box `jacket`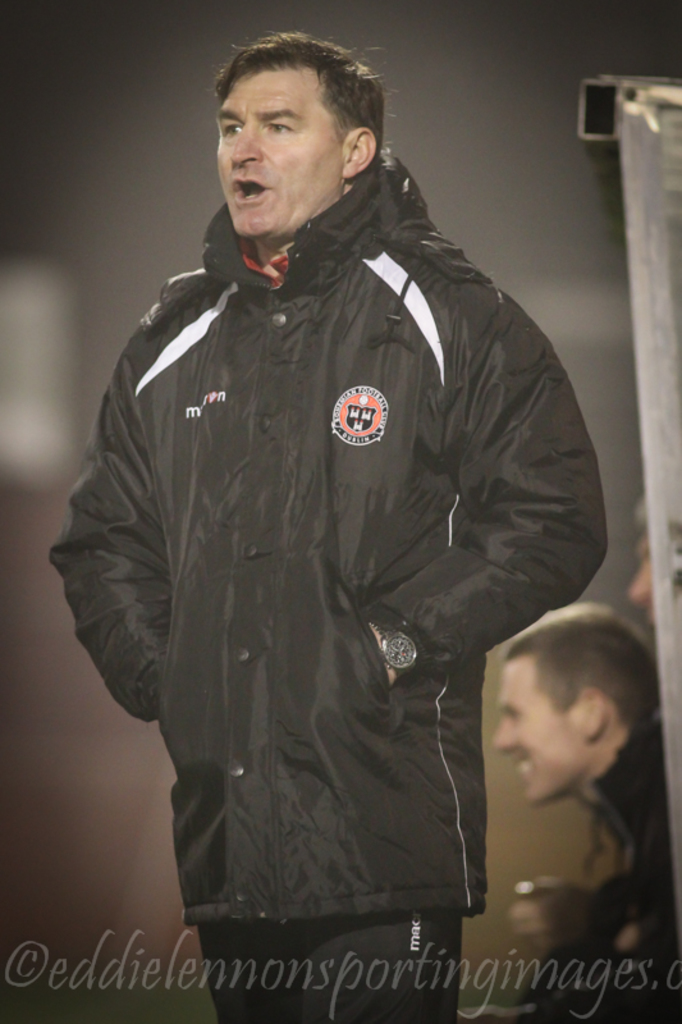
pyautogui.locateOnScreen(47, 146, 605, 922)
